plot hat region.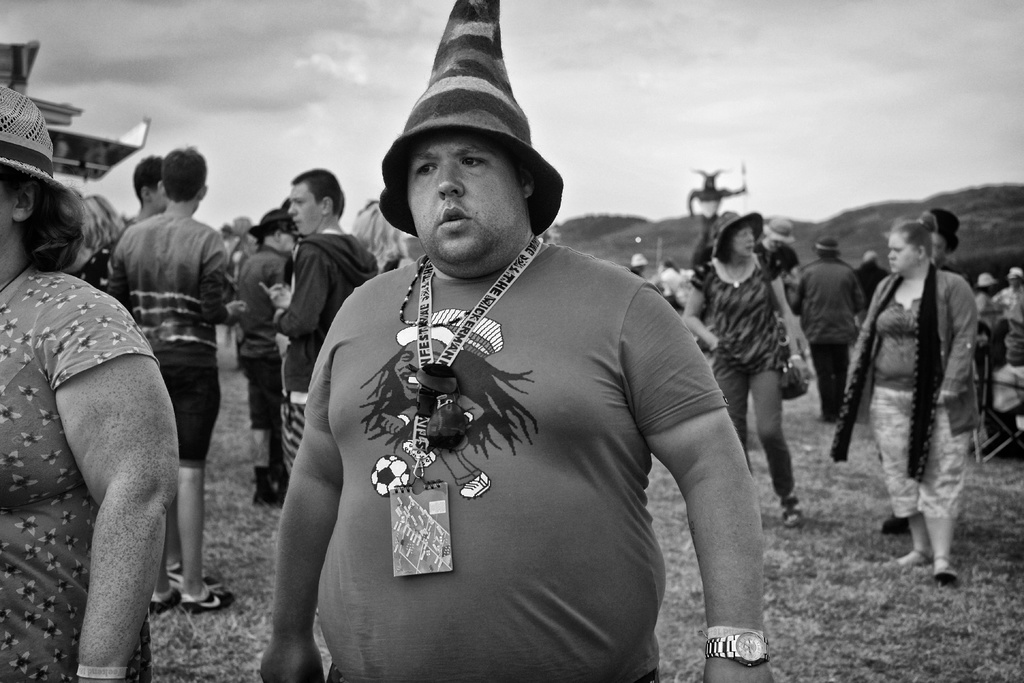
Plotted at l=714, t=204, r=766, b=259.
